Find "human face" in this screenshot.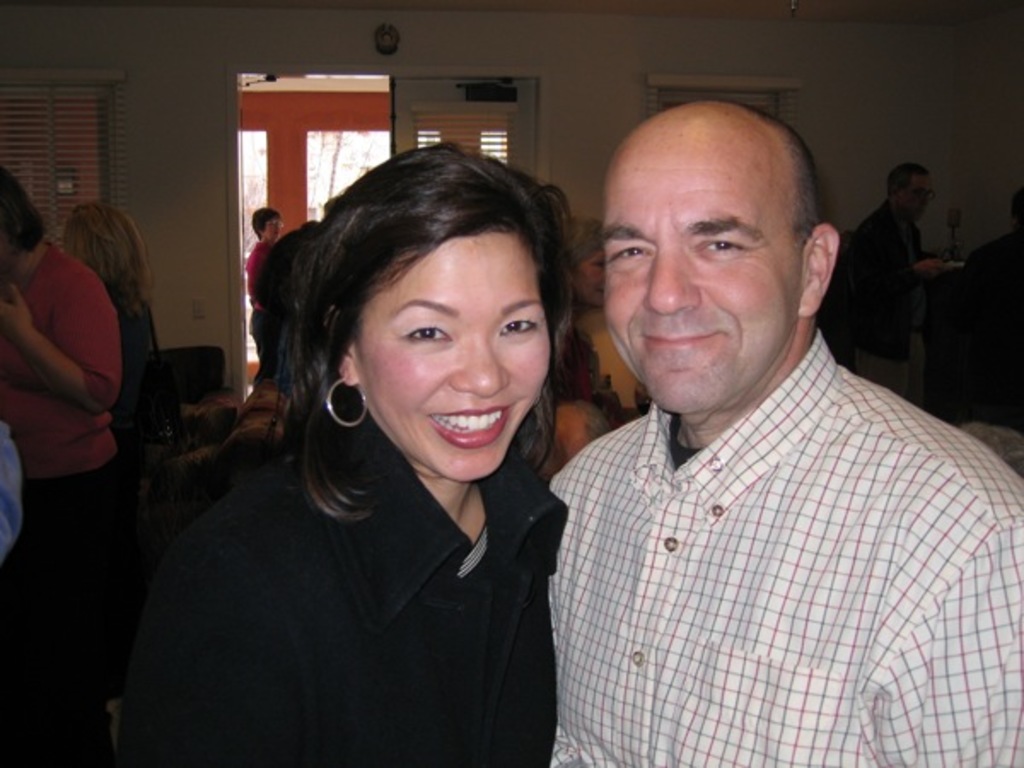
The bounding box for "human face" is BBox(335, 229, 556, 478).
